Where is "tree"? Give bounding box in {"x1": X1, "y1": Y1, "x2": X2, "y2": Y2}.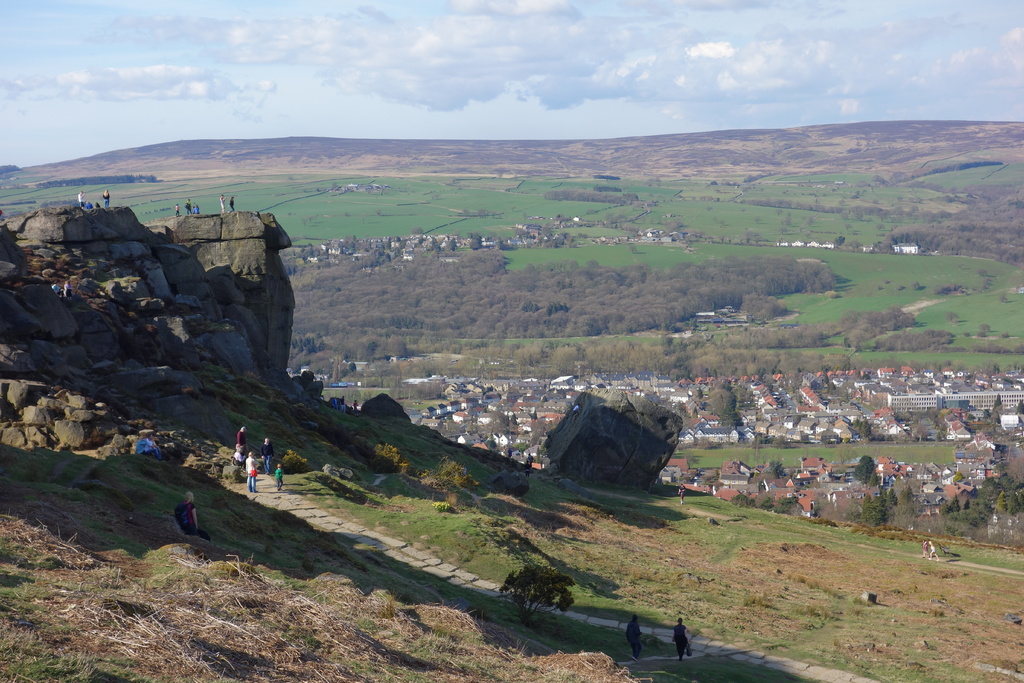
{"x1": 708, "y1": 381, "x2": 742, "y2": 434}.
